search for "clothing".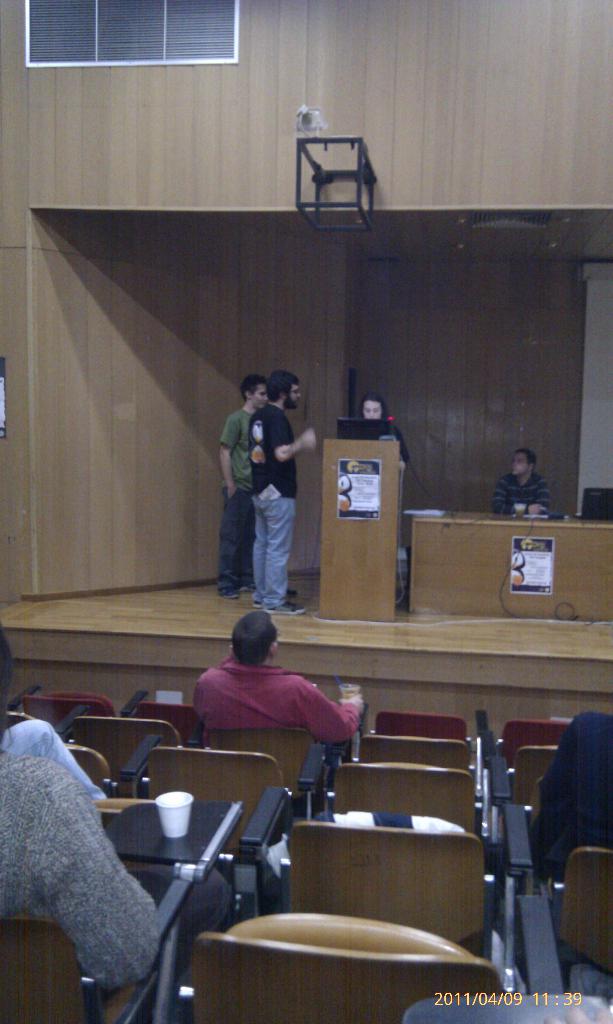
Found at 529/713/602/877.
